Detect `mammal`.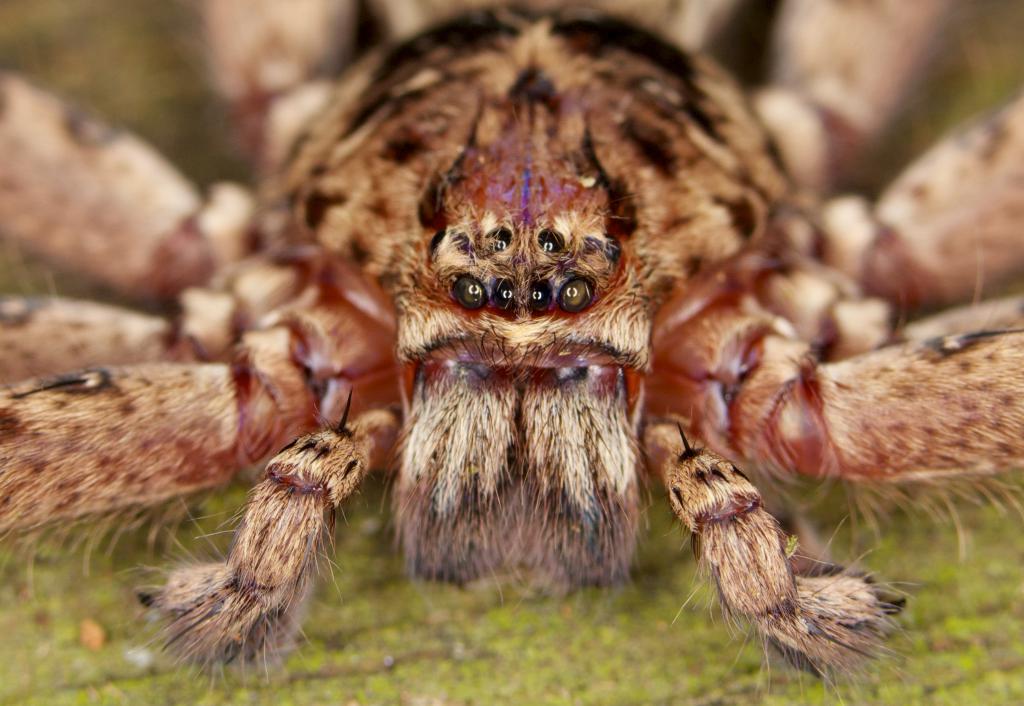
Detected at <bbox>0, 0, 1022, 705</bbox>.
